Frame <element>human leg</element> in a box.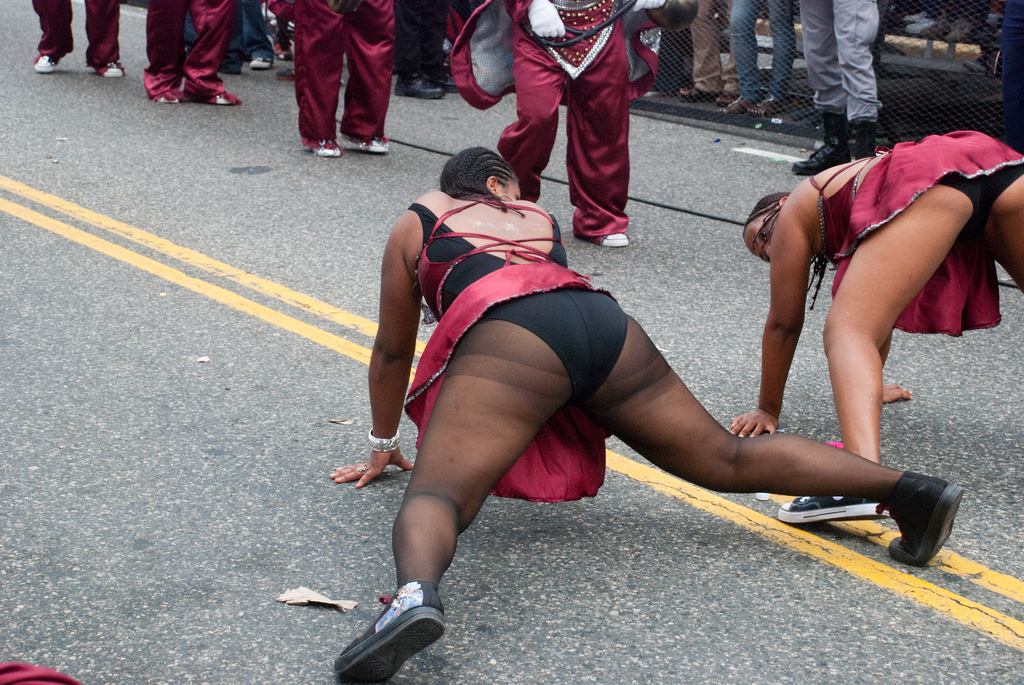
BBox(141, 0, 189, 101).
